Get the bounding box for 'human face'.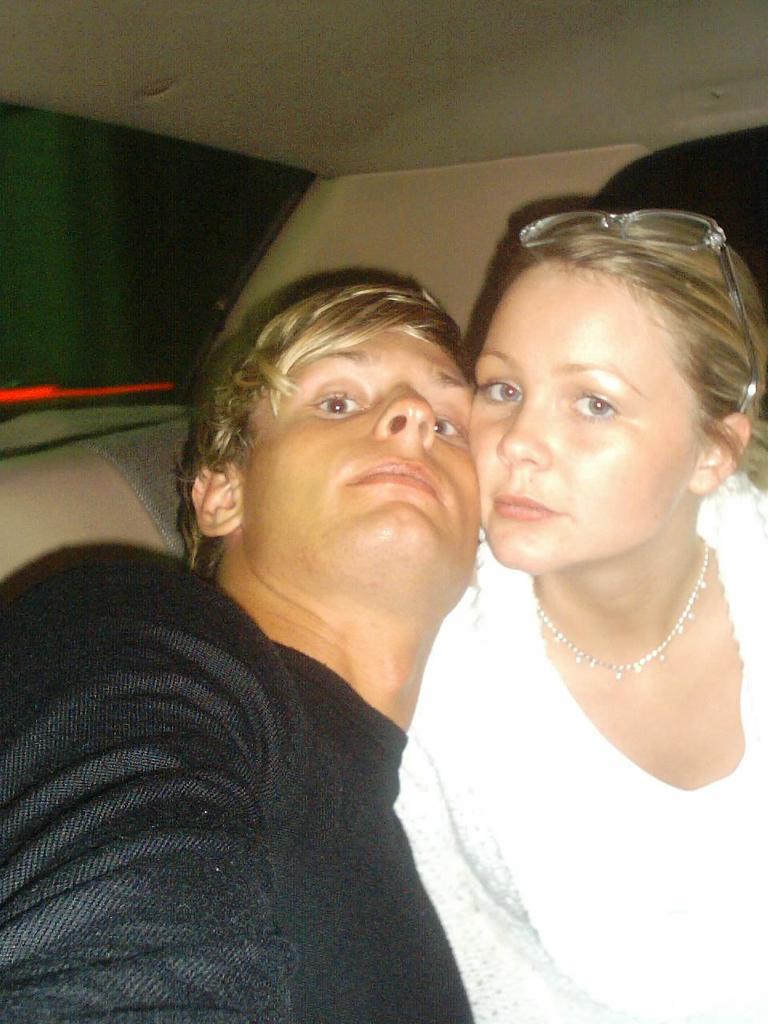
bbox=(246, 322, 482, 543).
